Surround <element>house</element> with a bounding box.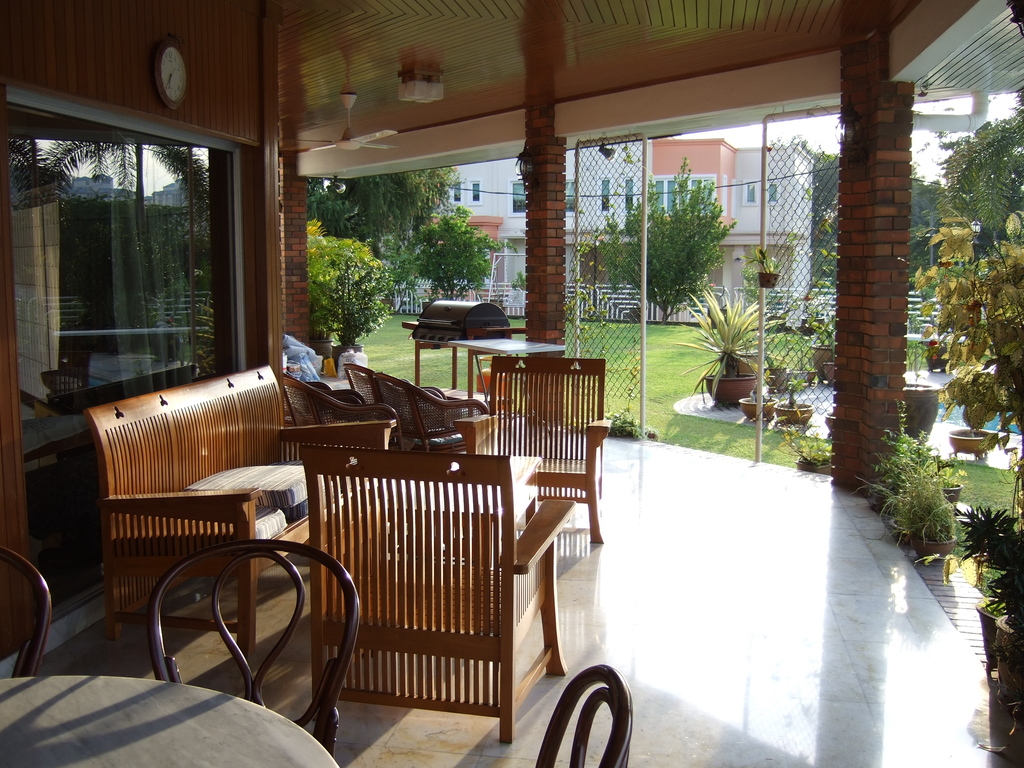
[x1=429, y1=154, x2=518, y2=239].
